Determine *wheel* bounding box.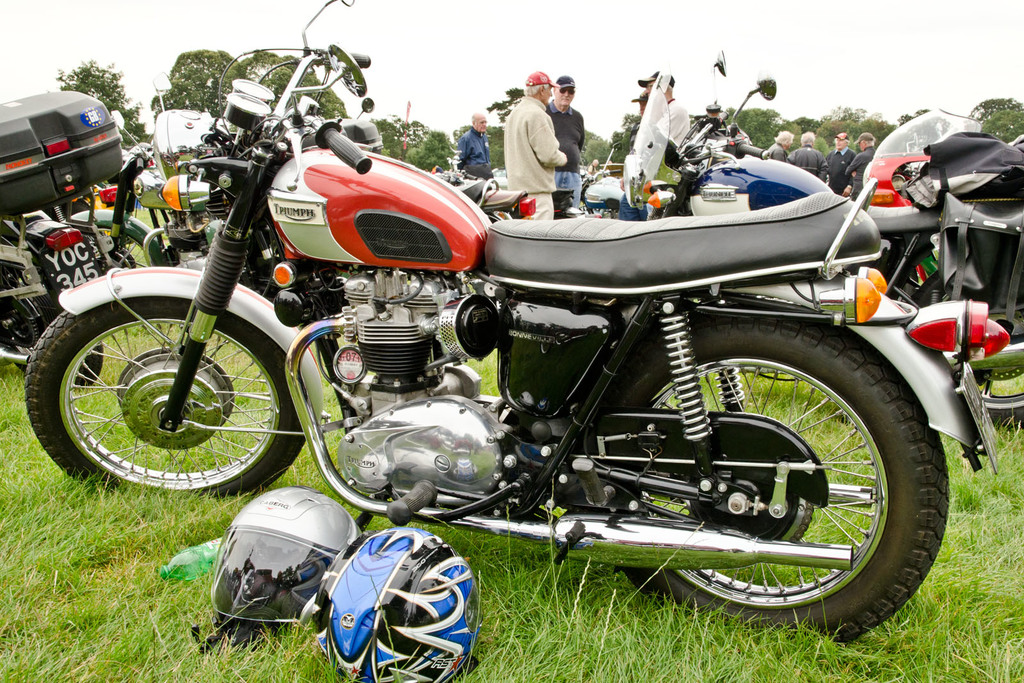
Determined: bbox=[24, 303, 285, 495].
